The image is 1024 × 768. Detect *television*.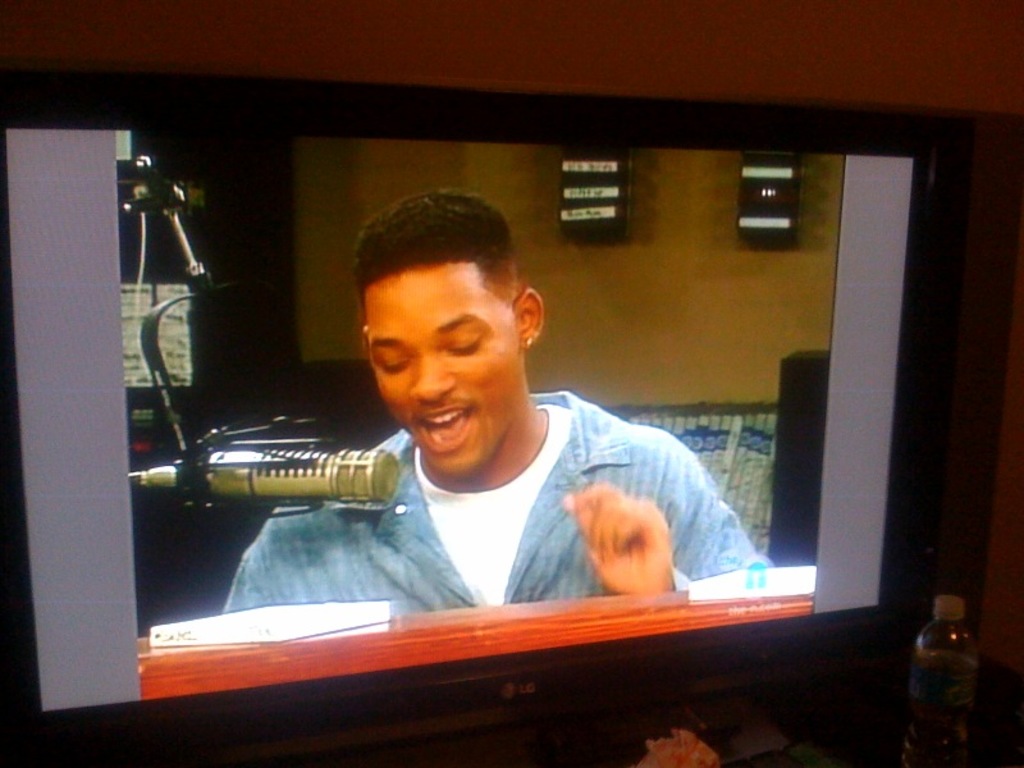
Detection: BBox(0, 63, 975, 767).
